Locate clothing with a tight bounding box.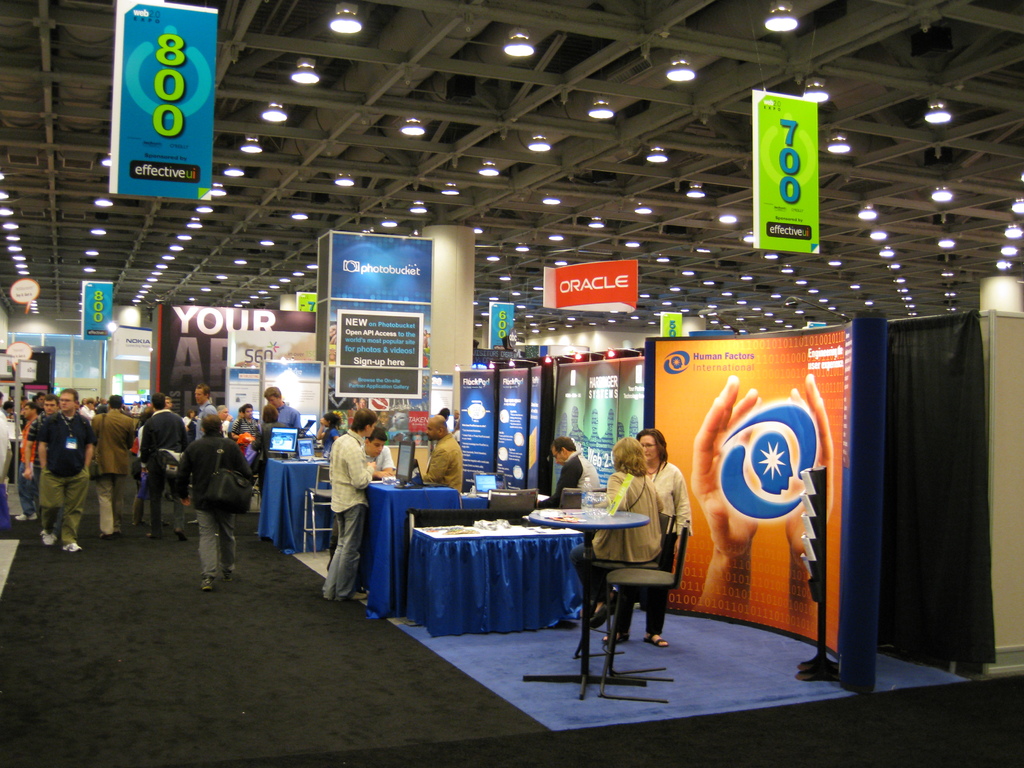
rect(20, 418, 32, 479).
